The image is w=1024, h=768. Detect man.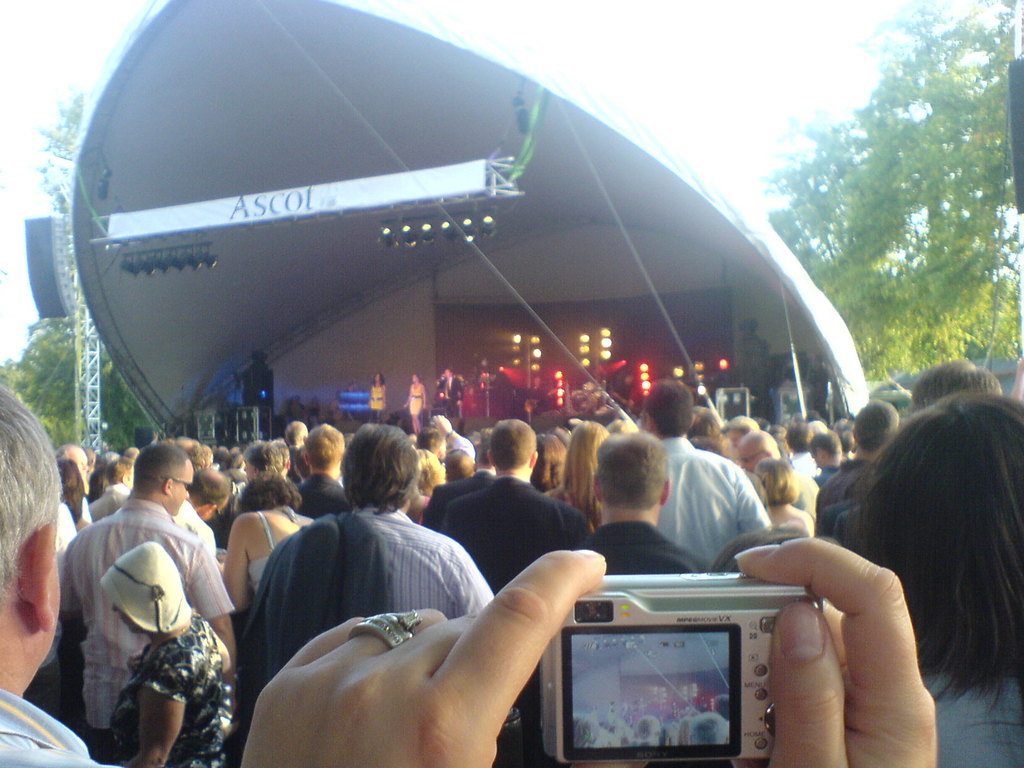
Detection: detection(640, 376, 774, 570).
